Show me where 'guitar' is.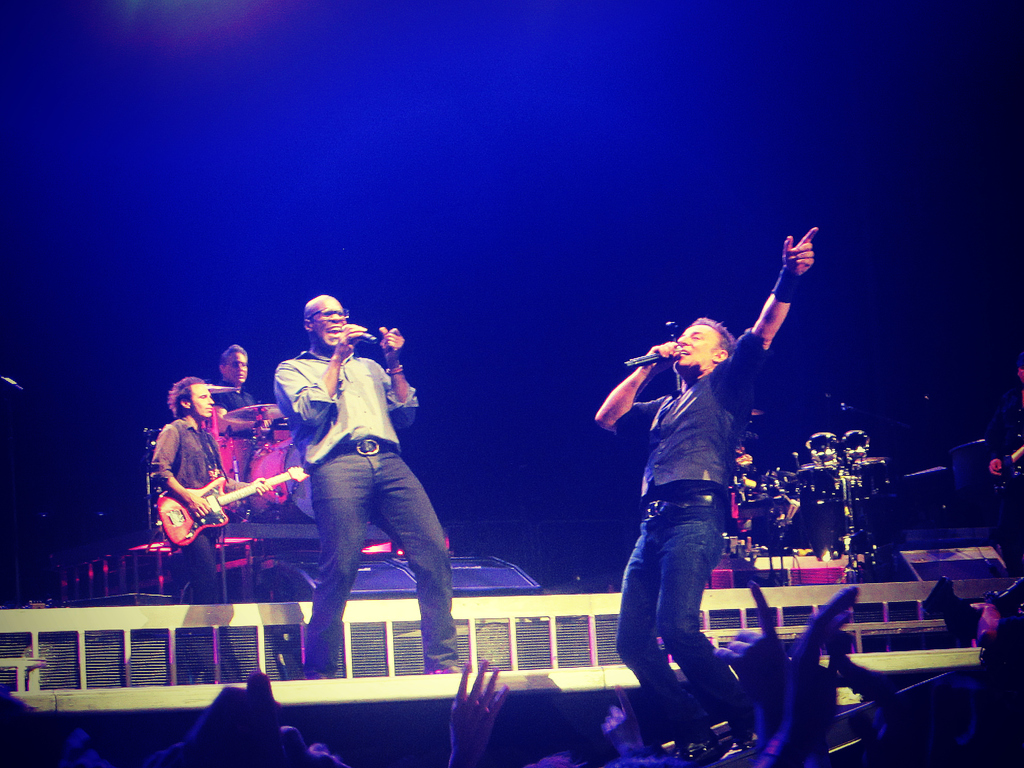
'guitar' is at 153:465:312:547.
